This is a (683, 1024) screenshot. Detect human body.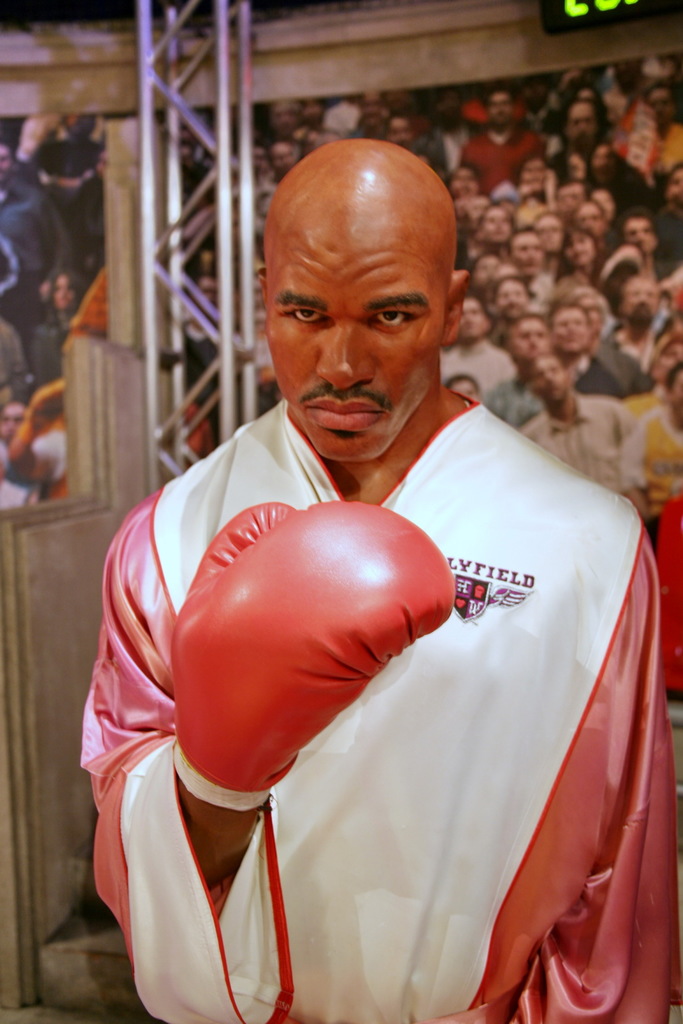
<region>524, 385, 645, 520</region>.
